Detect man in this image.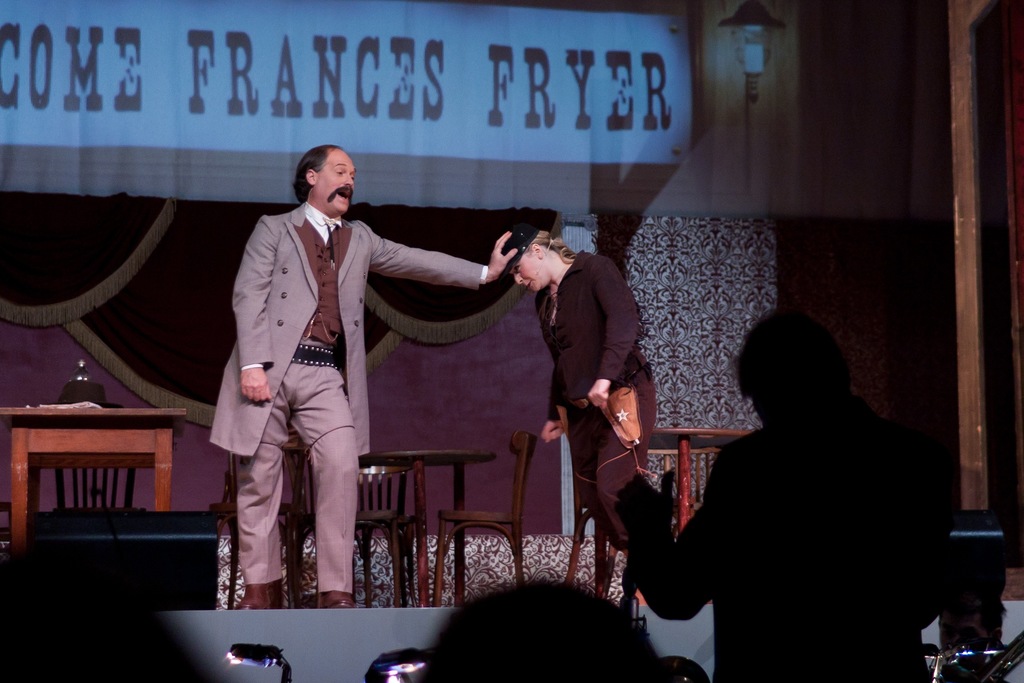
Detection: x1=612, y1=303, x2=952, y2=682.
